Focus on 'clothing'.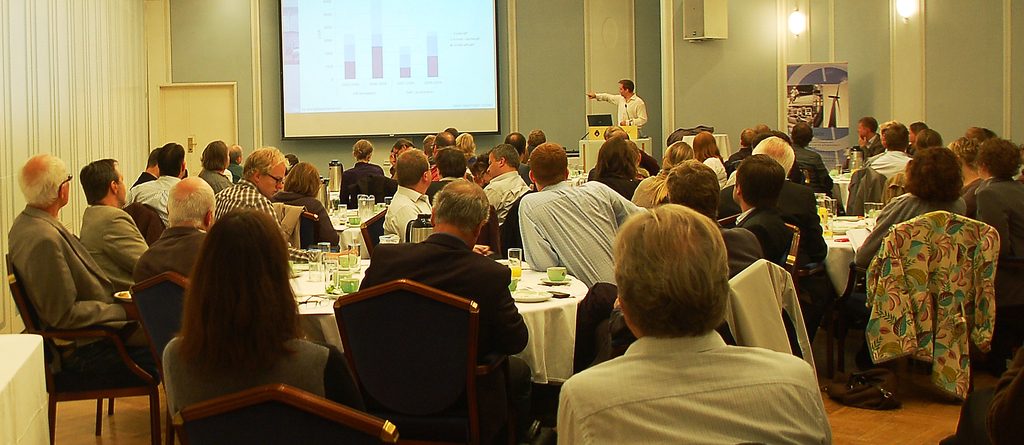
Focused at (74,205,136,300).
